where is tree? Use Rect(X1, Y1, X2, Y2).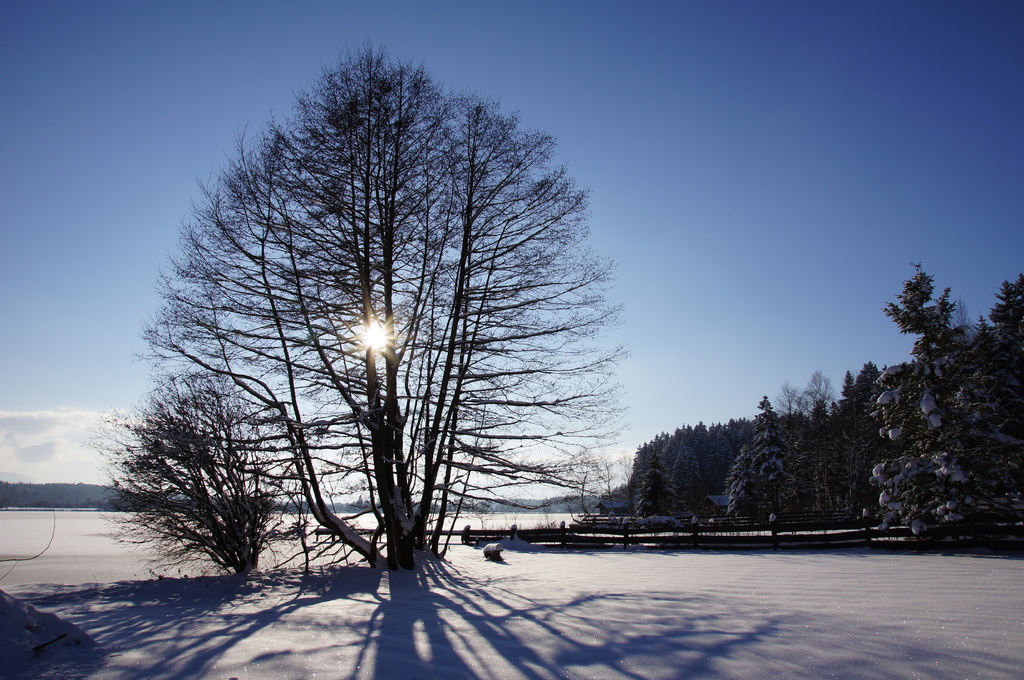
Rect(672, 434, 714, 535).
